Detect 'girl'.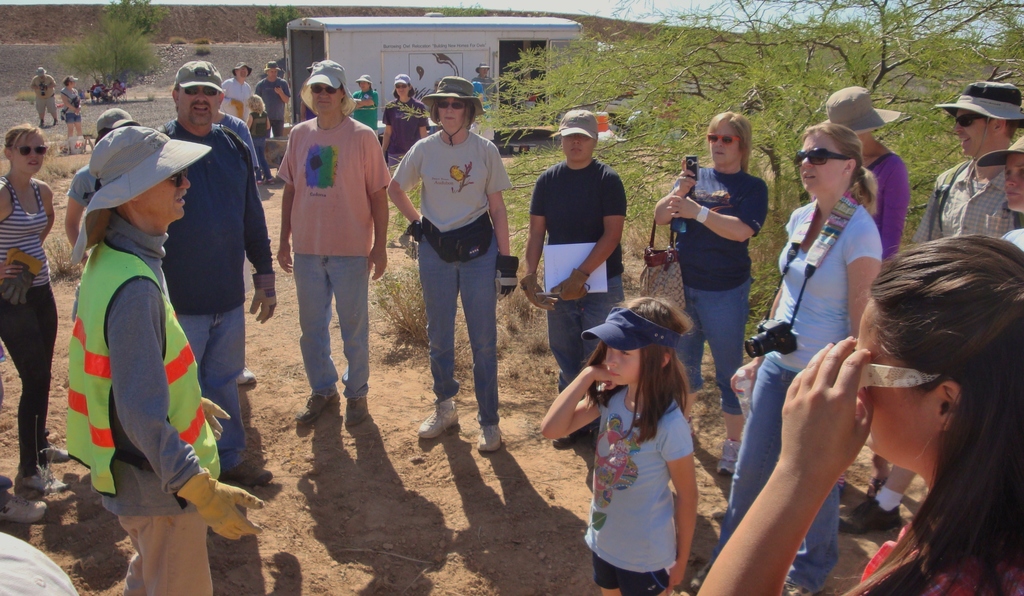
Detected at bbox=[685, 124, 888, 593].
